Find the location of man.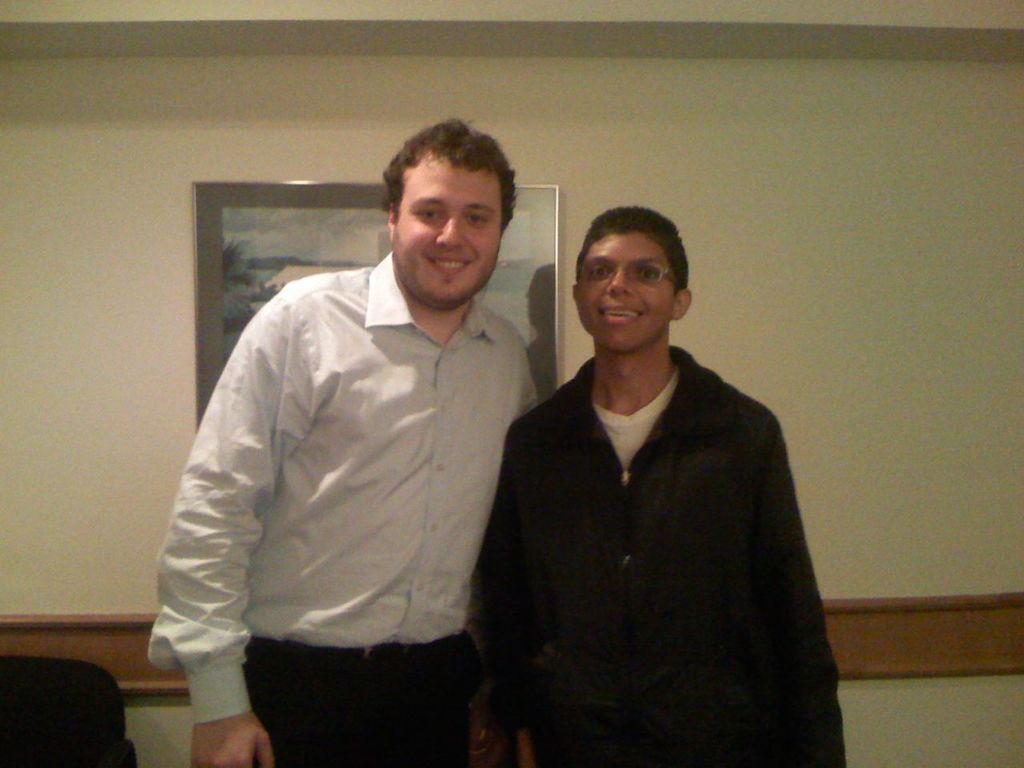
Location: [left=154, top=124, right=550, bottom=767].
